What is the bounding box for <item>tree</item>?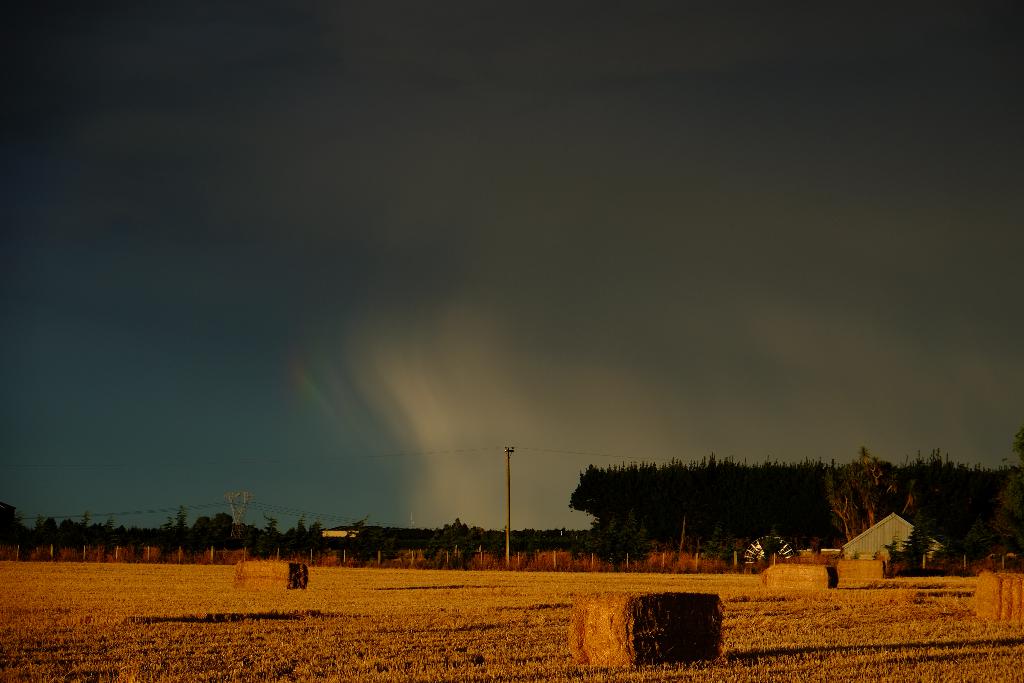
select_region(204, 507, 236, 537).
